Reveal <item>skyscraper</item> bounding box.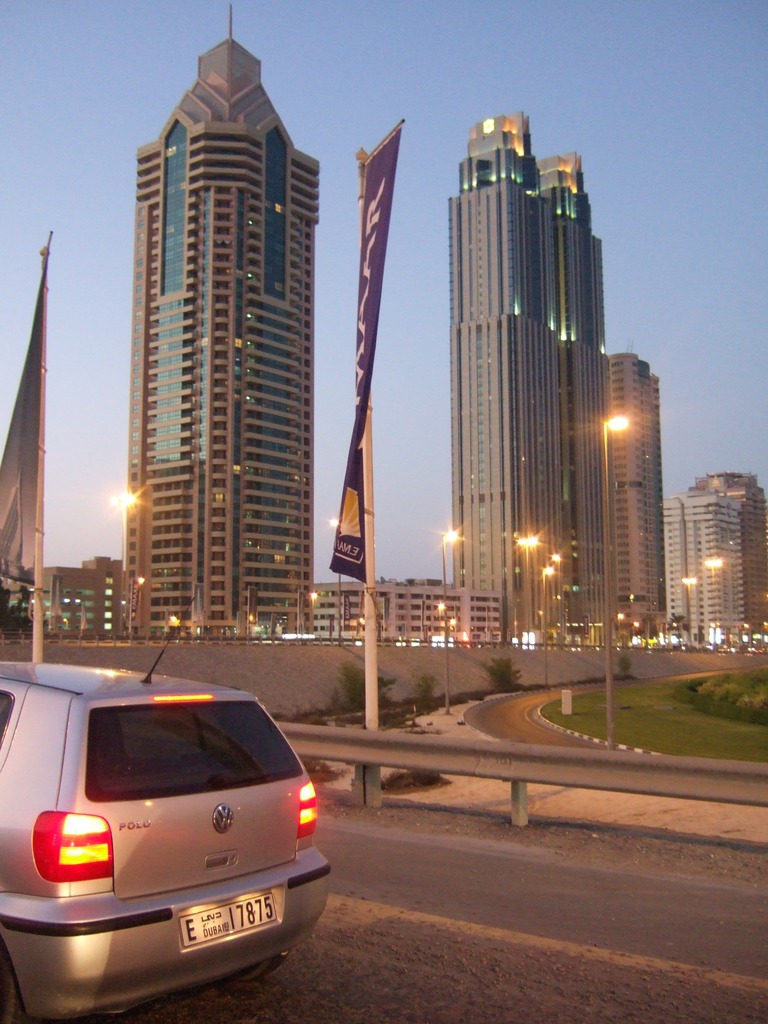
Revealed: 645:461:767:631.
